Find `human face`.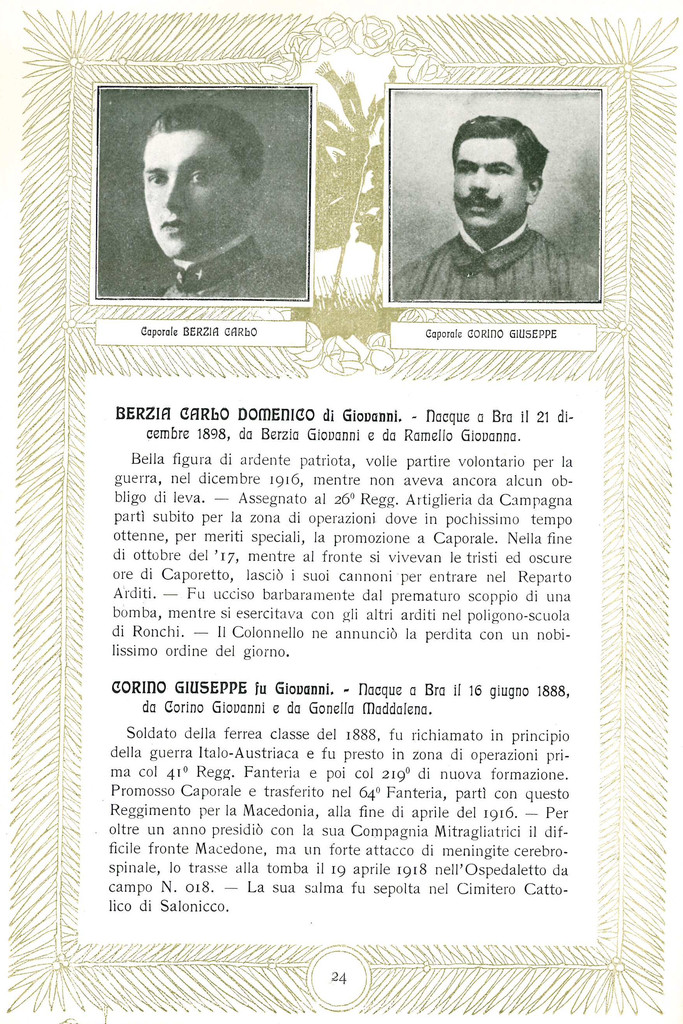
bbox=(452, 137, 527, 235).
